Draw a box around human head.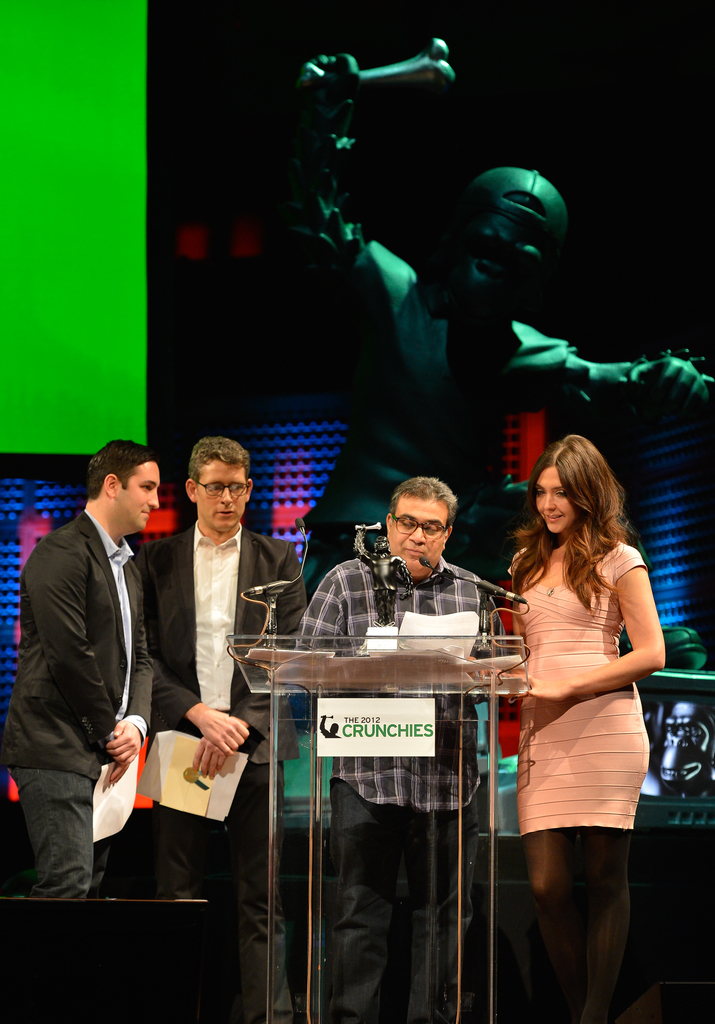
region(524, 436, 615, 536).
